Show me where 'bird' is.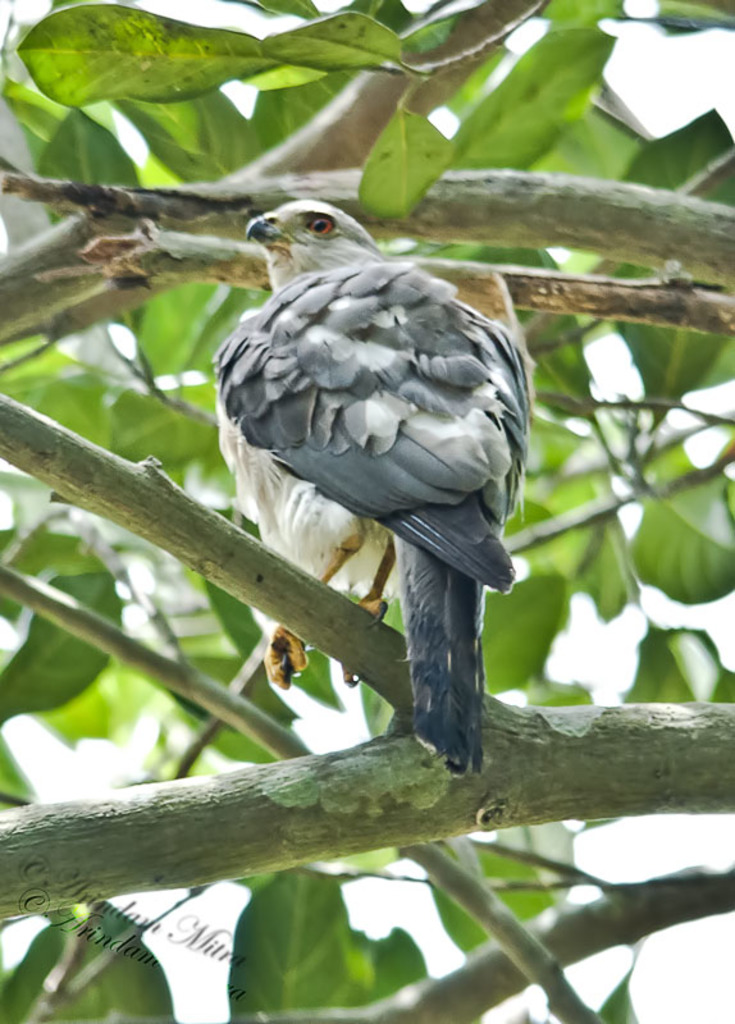
'bird' is at <bbox>205, 200, 525, 804</bbox>.
